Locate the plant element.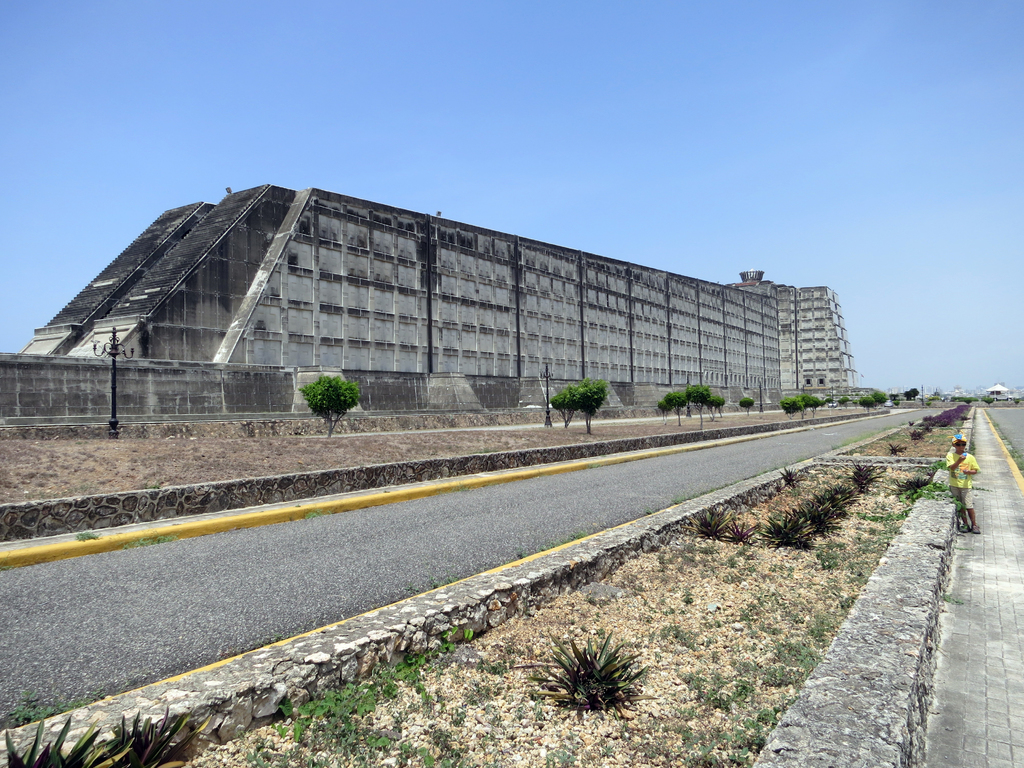
Element bbox: pyautogui.locateOnScreen(1, 704, 201, 764).
